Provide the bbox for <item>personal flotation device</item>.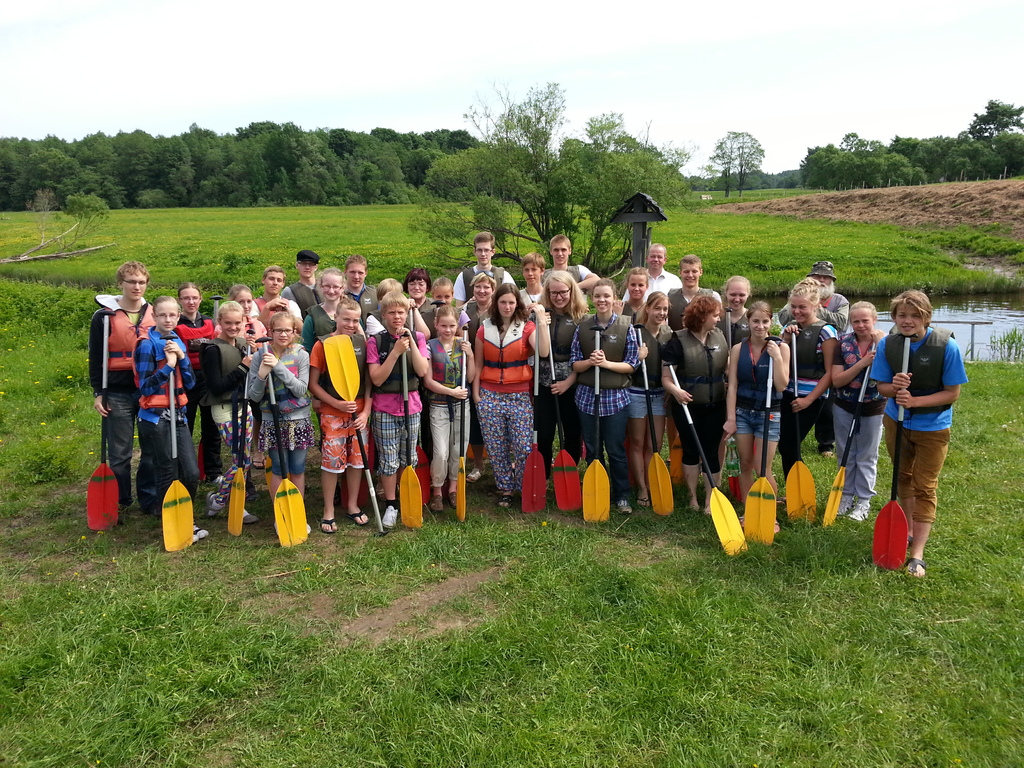
locate(710, 305, 748, 350).
